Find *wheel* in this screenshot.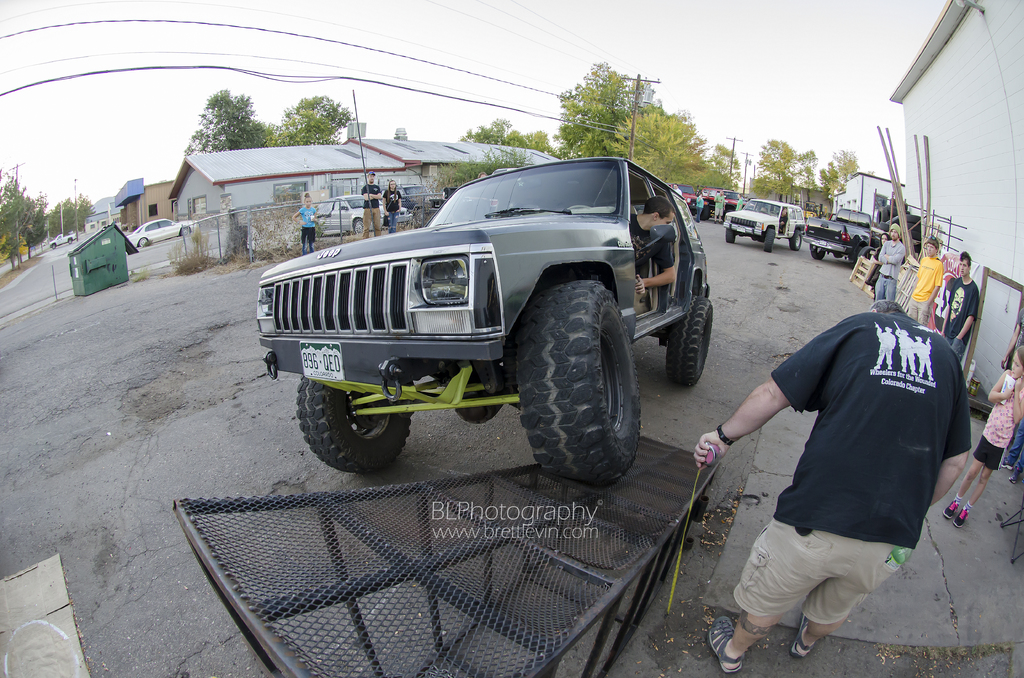
The bounding box for *wheel* is 355 220 364 232.
